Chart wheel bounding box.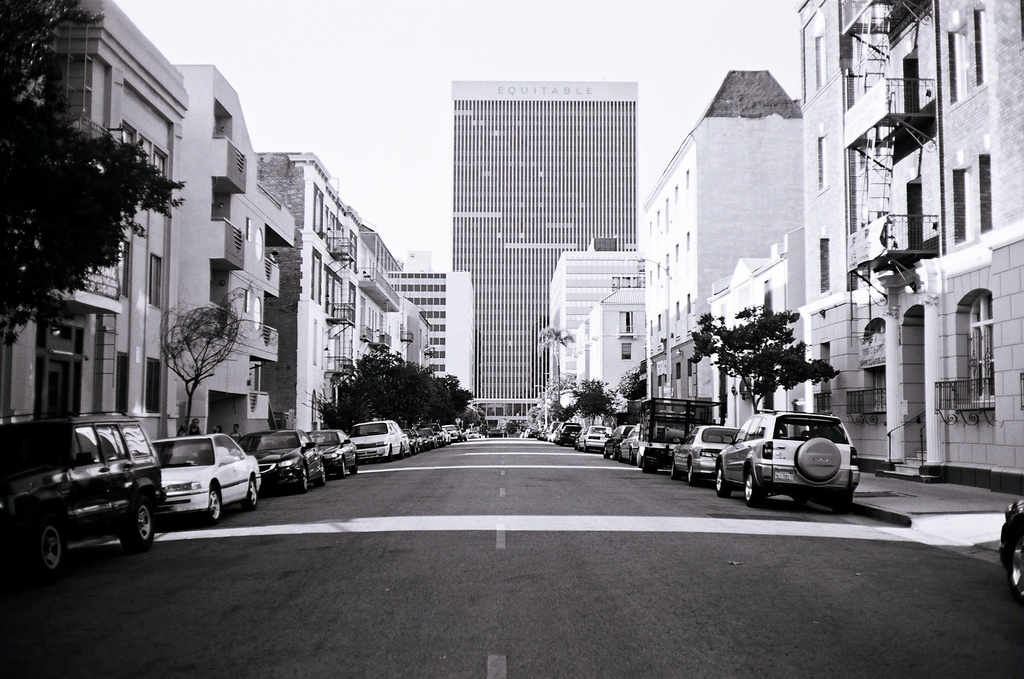
Charted: region(642, 462, 657, 472).
